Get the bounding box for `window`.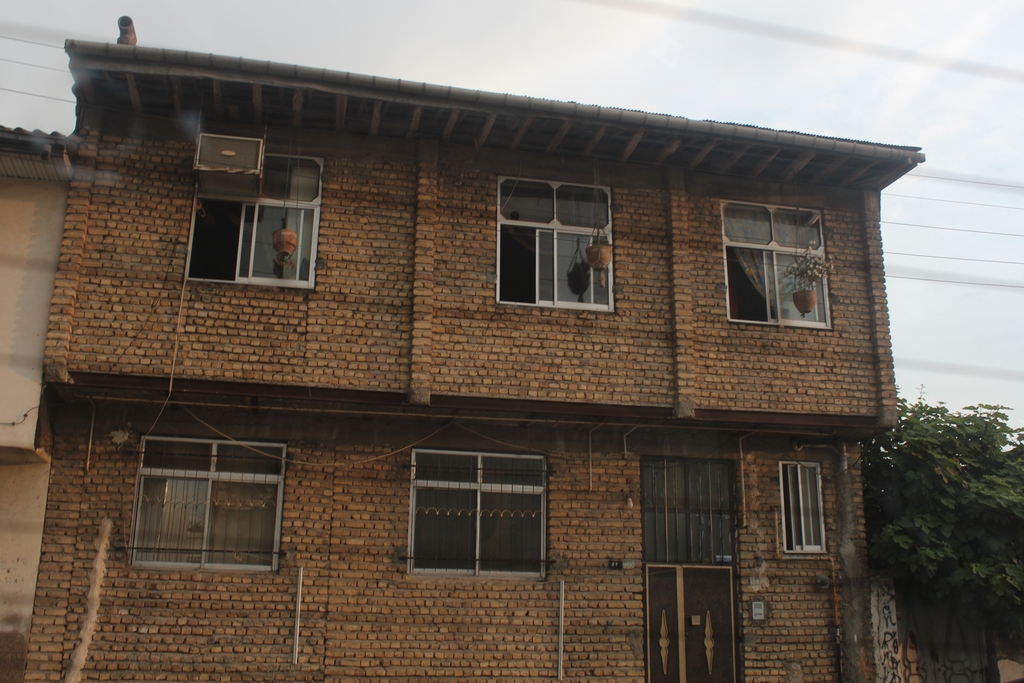
l=786, t=458, r=824, b=550.
